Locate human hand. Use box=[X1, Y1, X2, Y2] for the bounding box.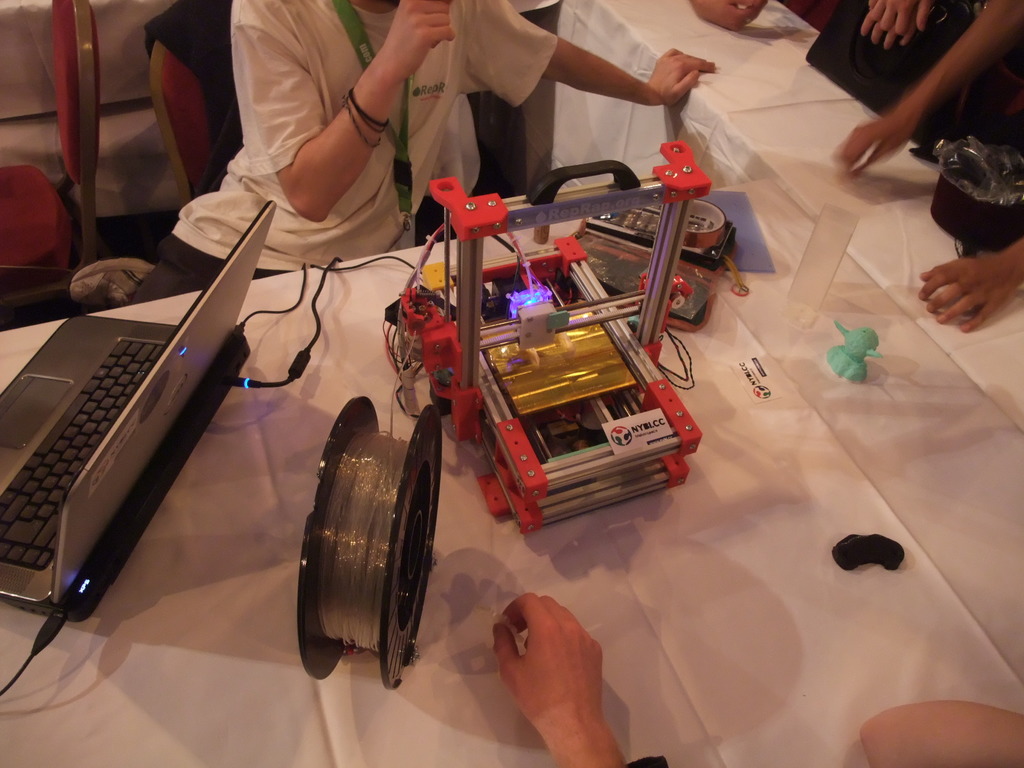
box=[690, 0, 769, 33].
